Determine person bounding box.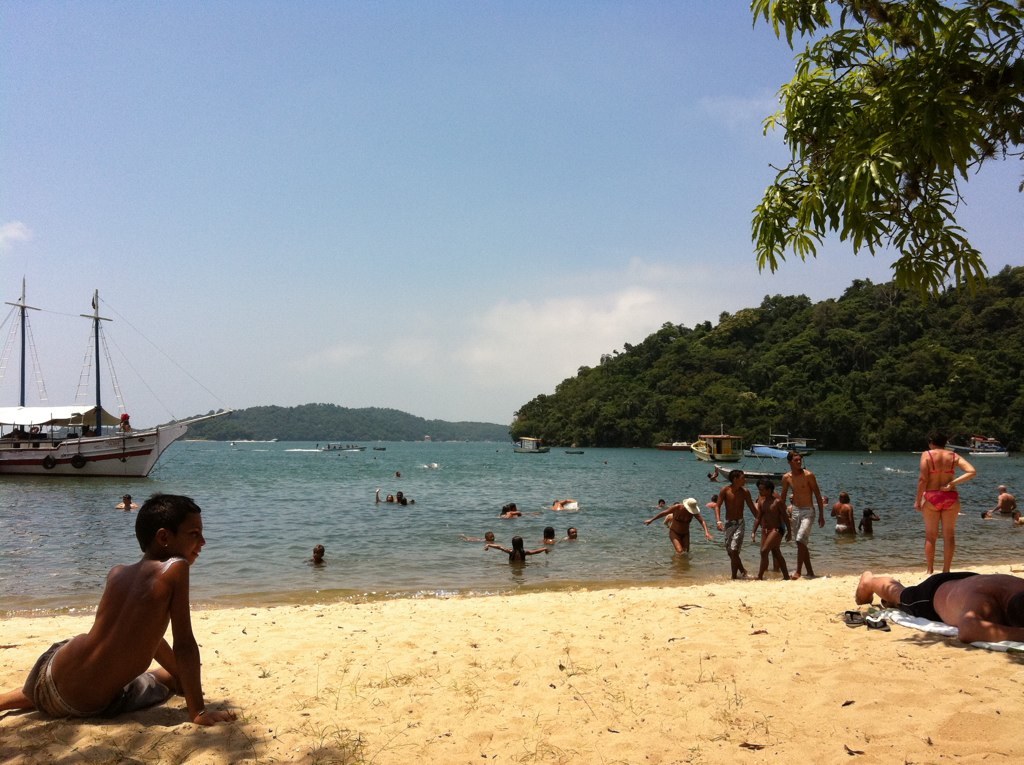
Determined: pyautogui.locateOnScreen(784, 450, 826, 578).
